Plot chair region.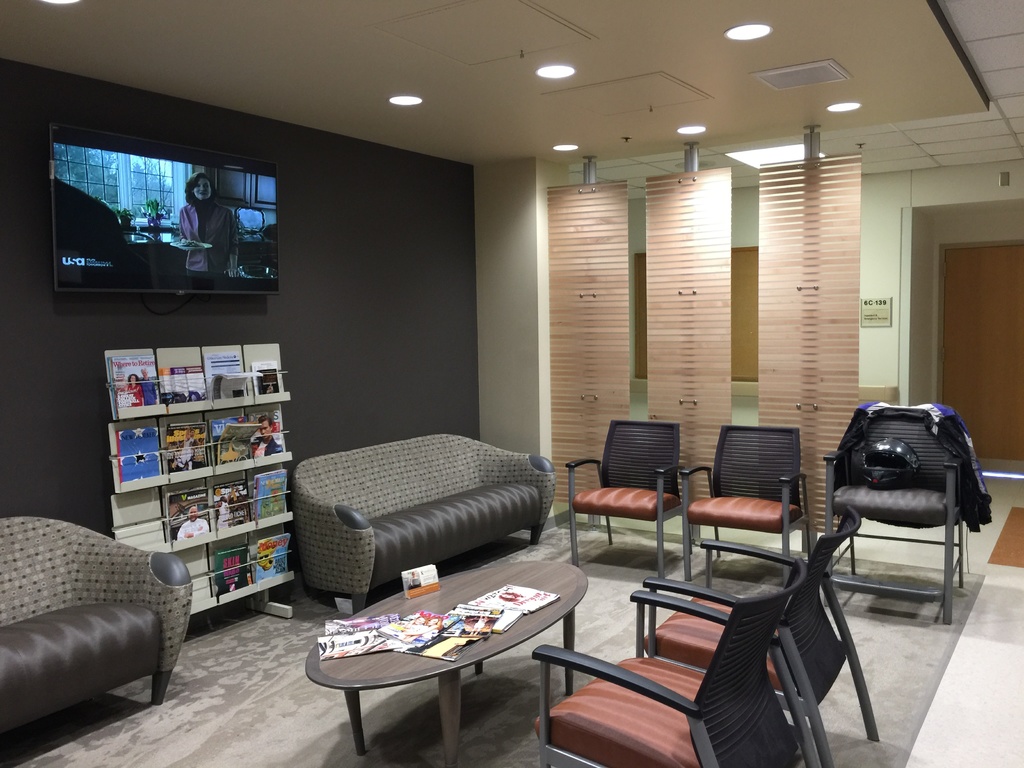
Plotted at [679, 419, 817, 585].
